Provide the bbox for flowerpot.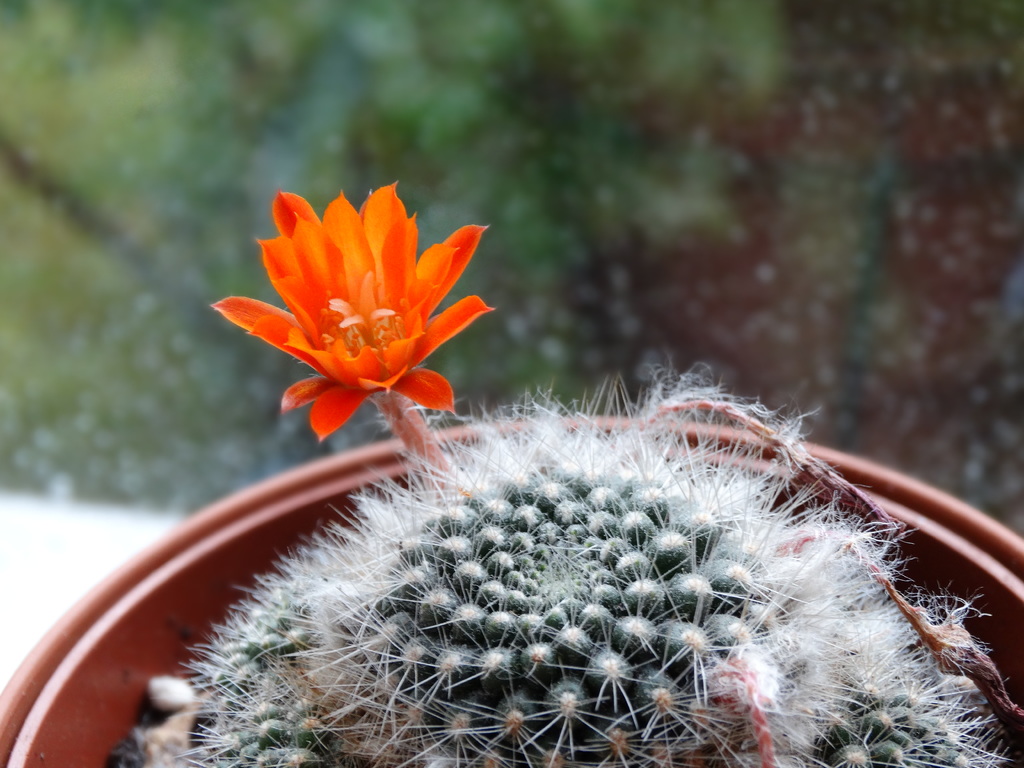
x1=0, y1=412, x2=1023, y2=767.
